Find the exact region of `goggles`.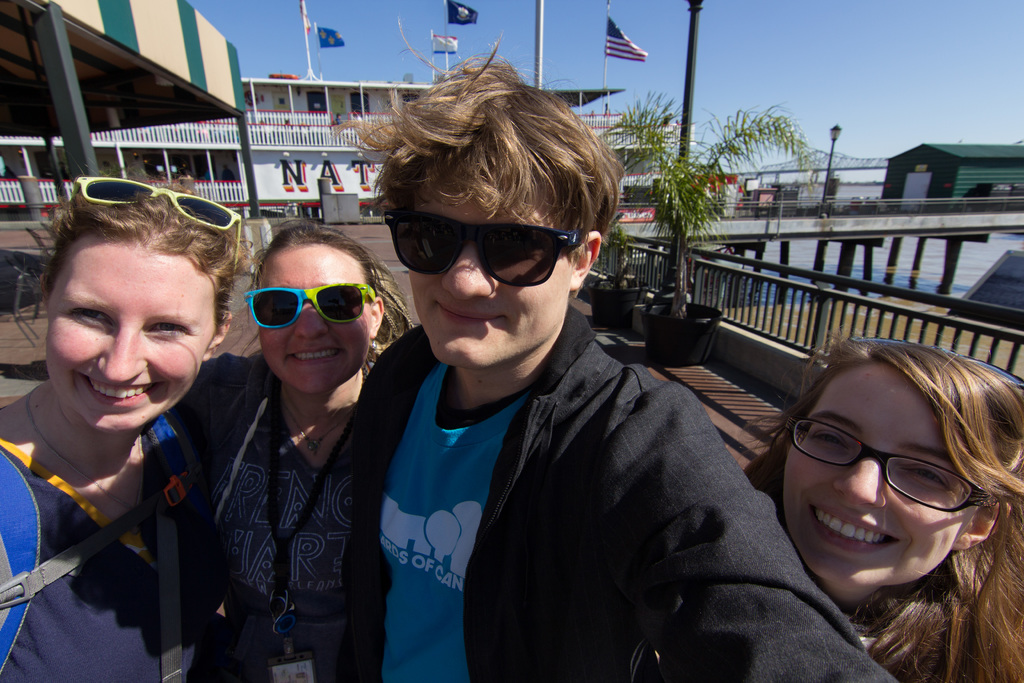
Exact region: left=73, top=168, right=245, bottom=274.
